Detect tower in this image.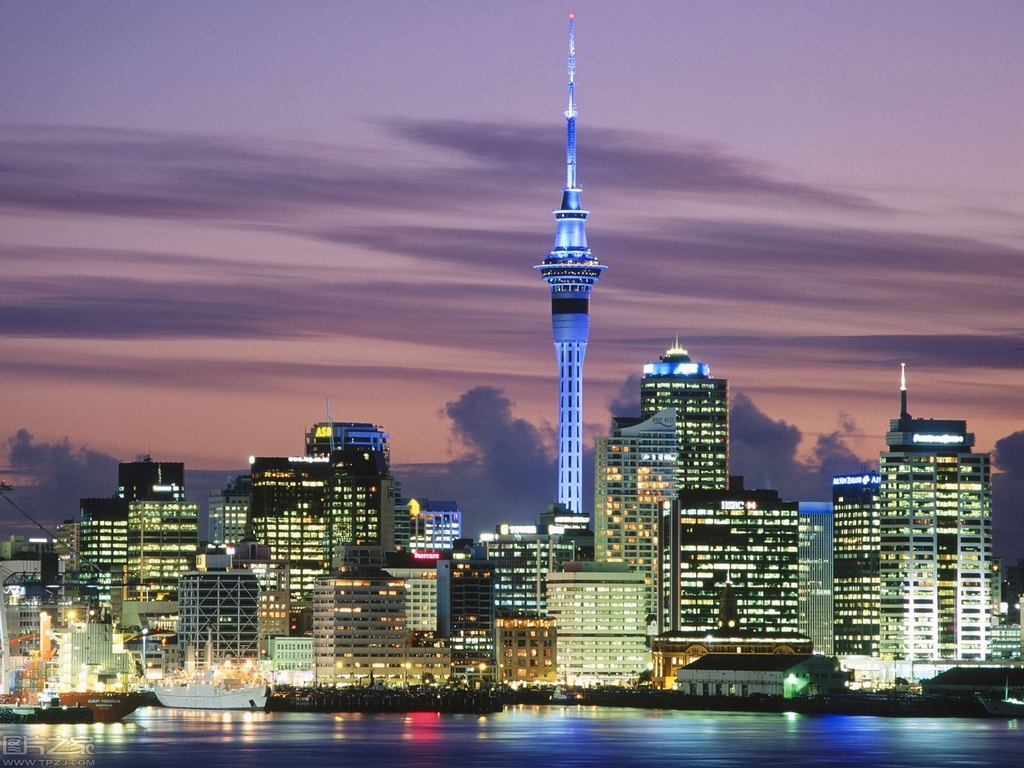
Detection: <region>127, 494, 206, 623</region>.
